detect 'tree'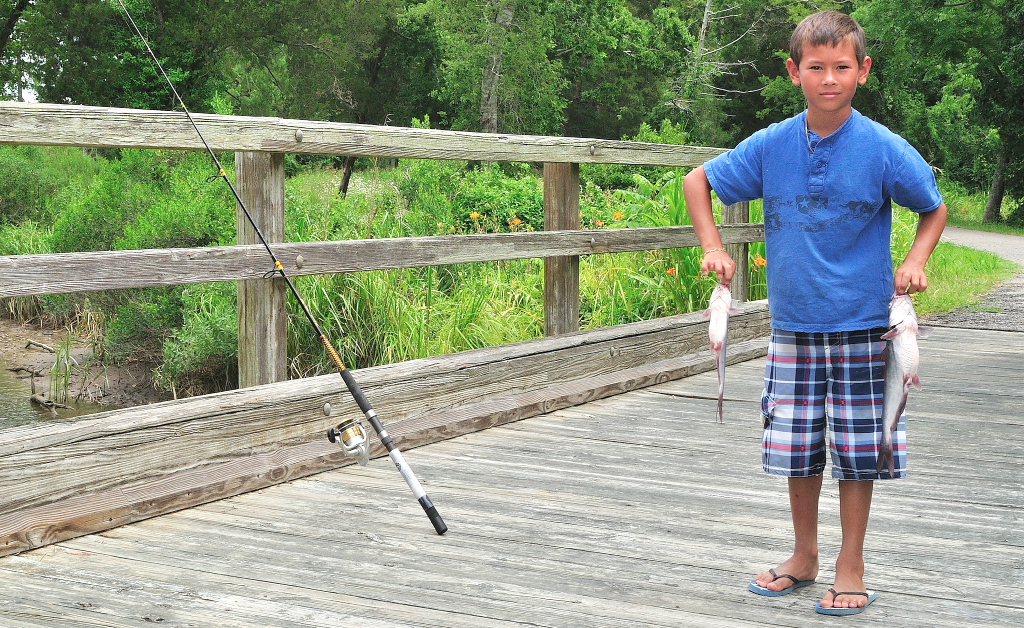
x1=857 y1=0 x2=993 y2=137
